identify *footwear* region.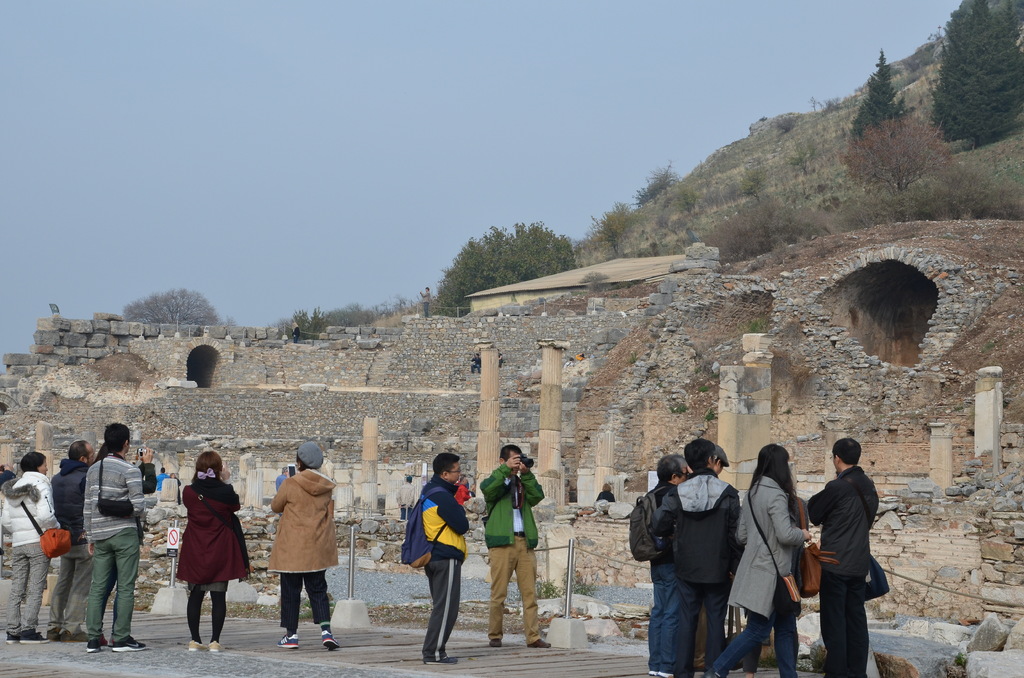
Region: 20,629,49,643.
